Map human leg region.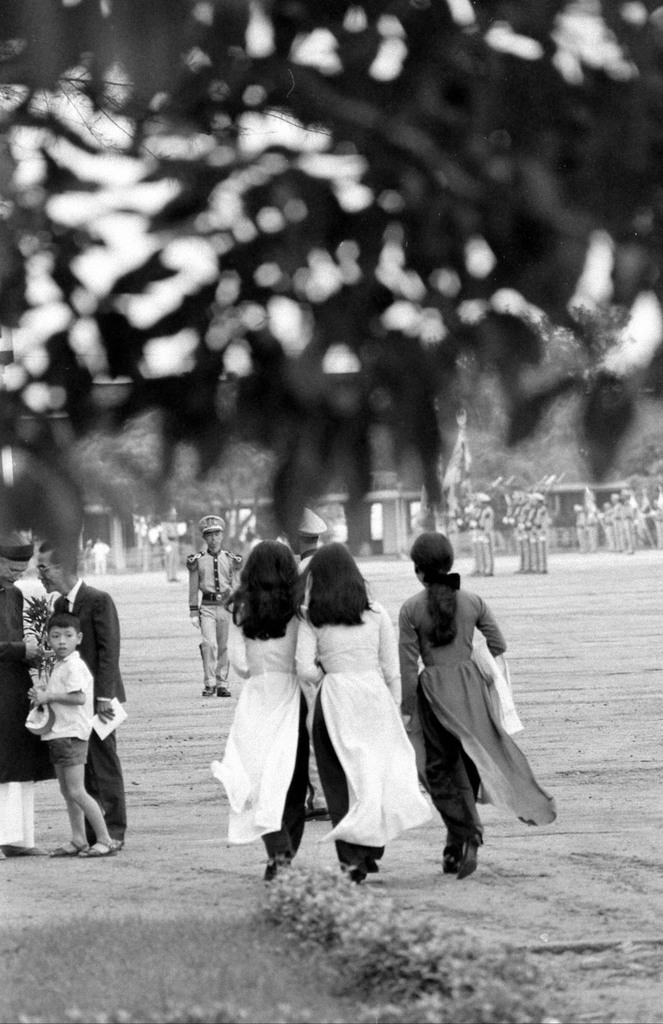
Mapped to <bbox>342, 684, 388, 851</bbox>.
